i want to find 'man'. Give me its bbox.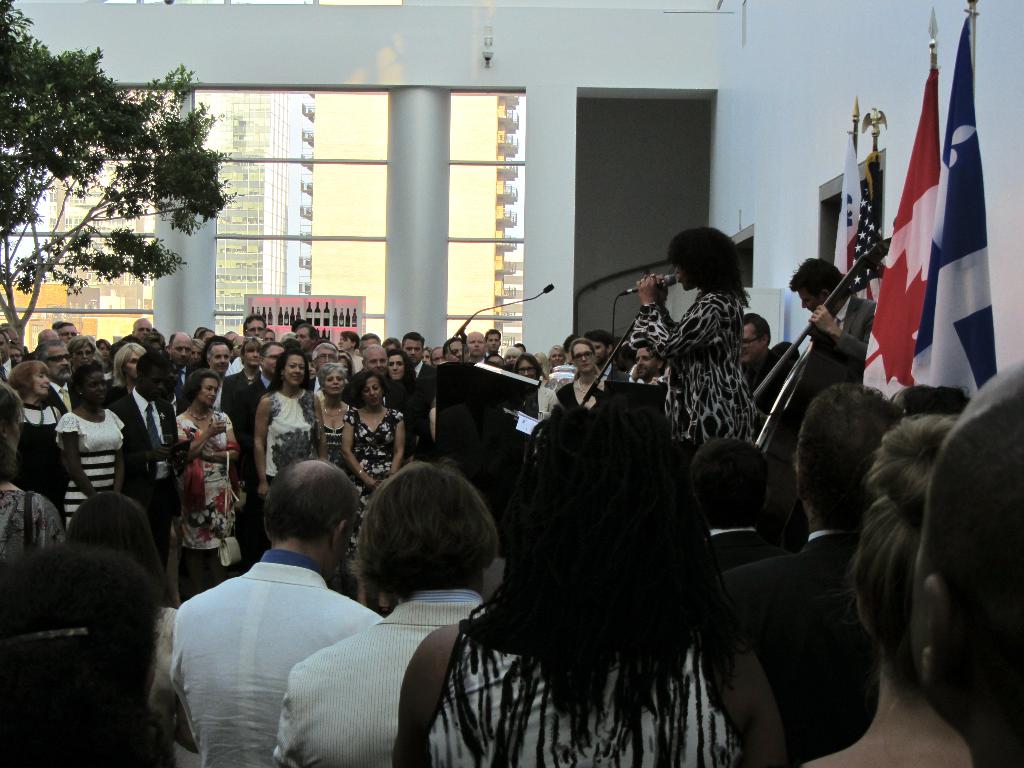
<bbox>113, 349, 181, 553</bbox>.
